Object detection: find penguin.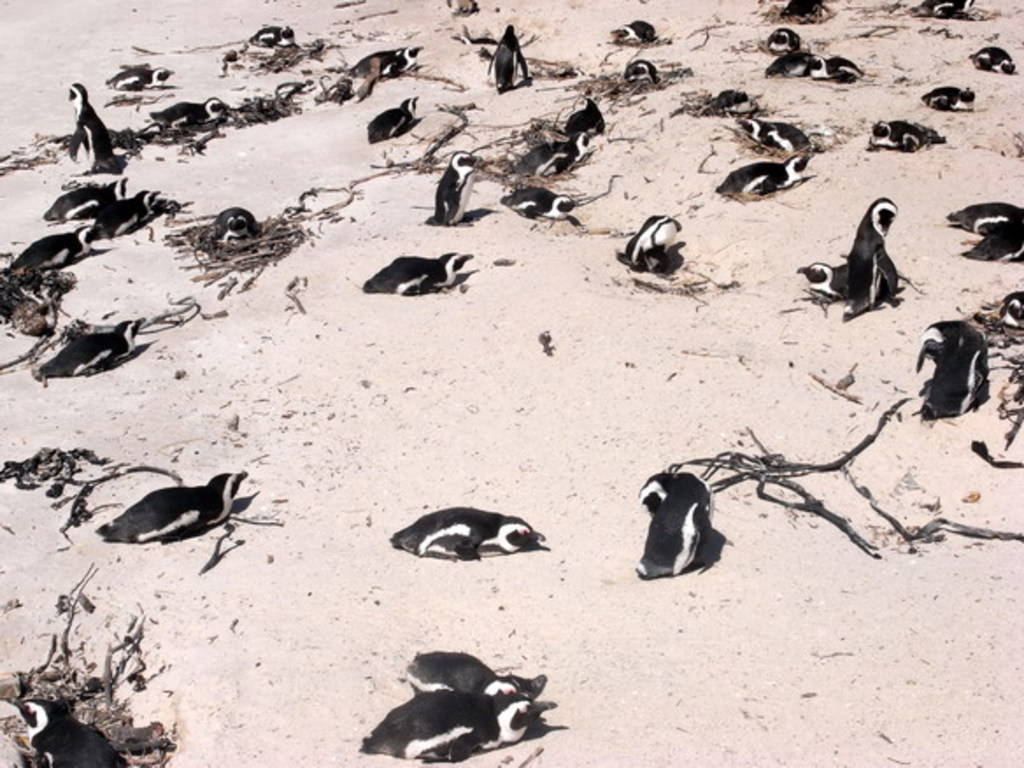
region(710, 88, 764, 112).
